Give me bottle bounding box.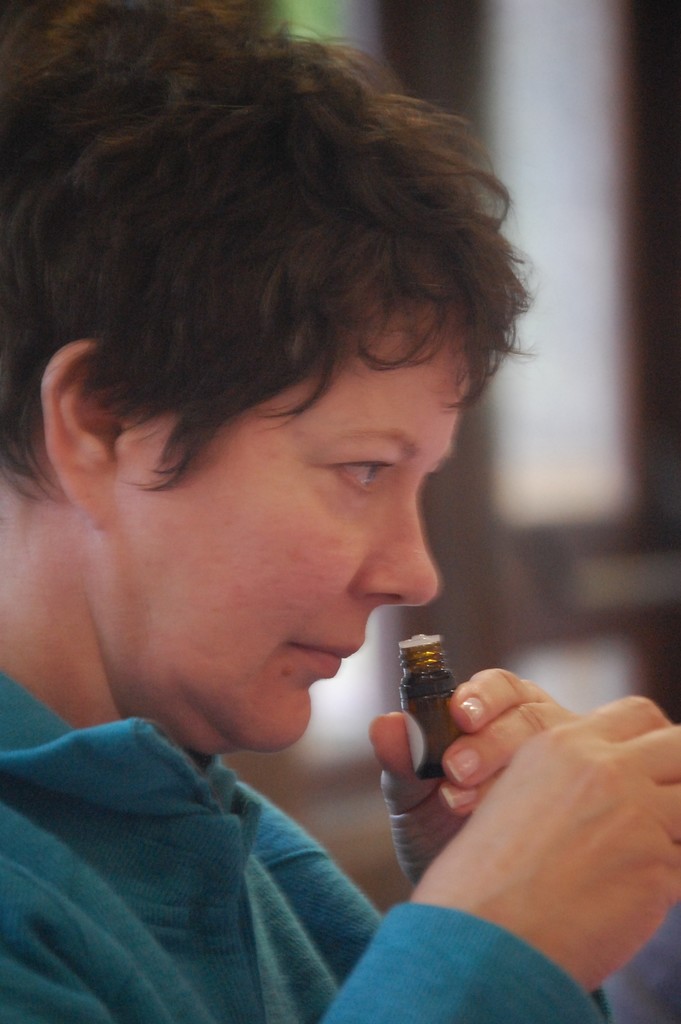
400:631:463:787.
